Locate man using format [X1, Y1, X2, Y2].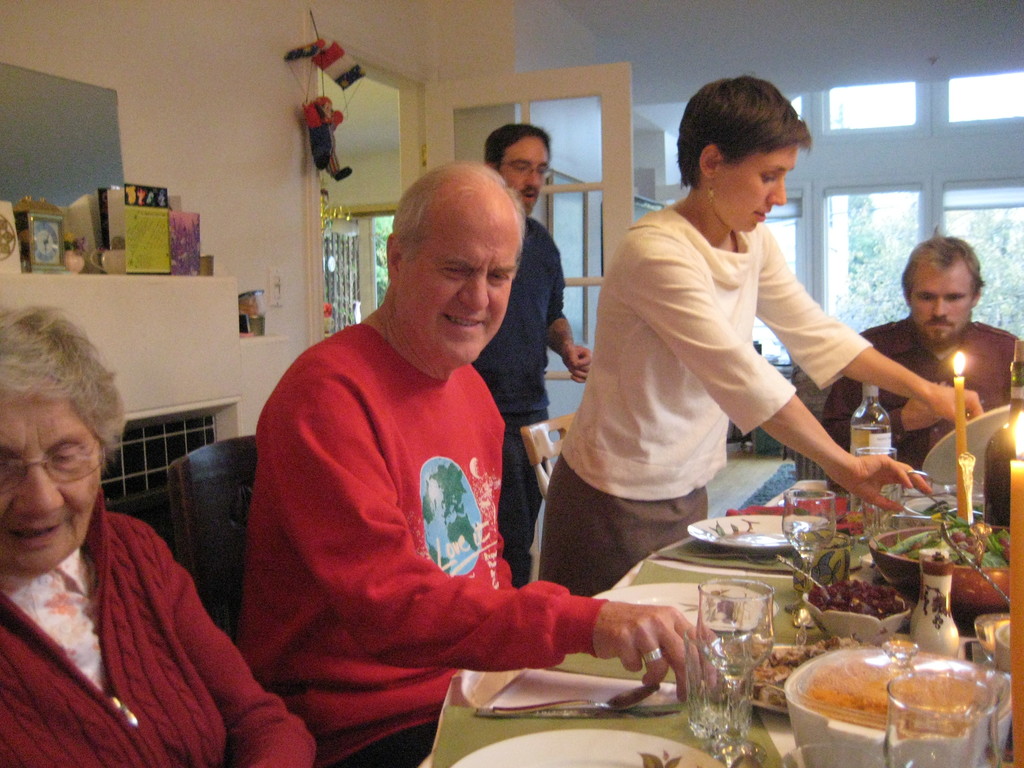
[471, 122, 595, 589].
